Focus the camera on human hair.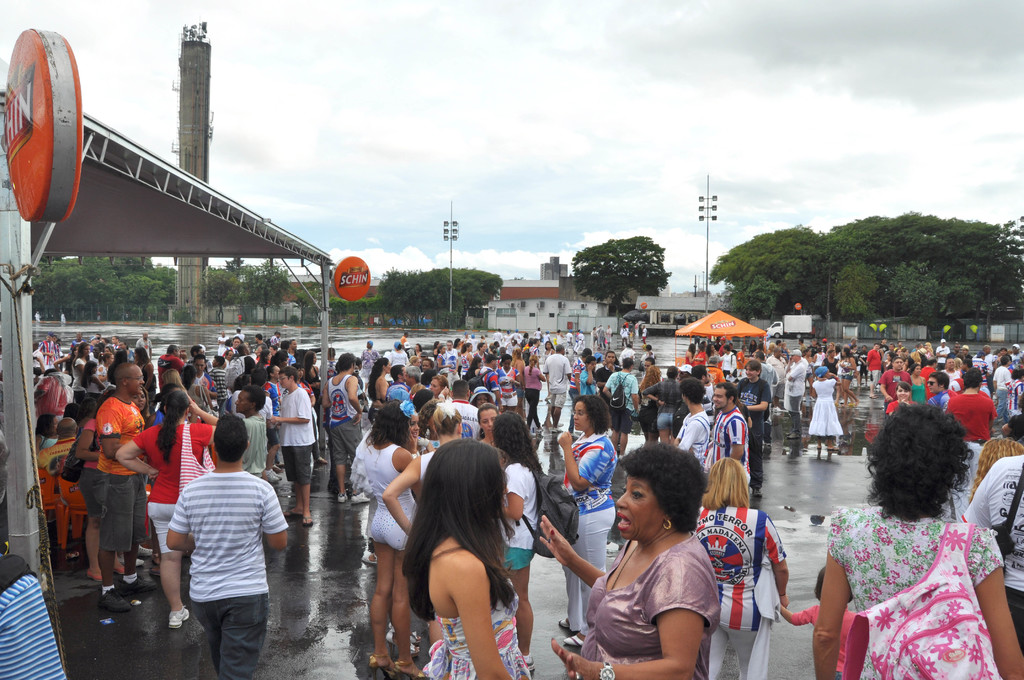
Focus region: 443,378,461,396.
